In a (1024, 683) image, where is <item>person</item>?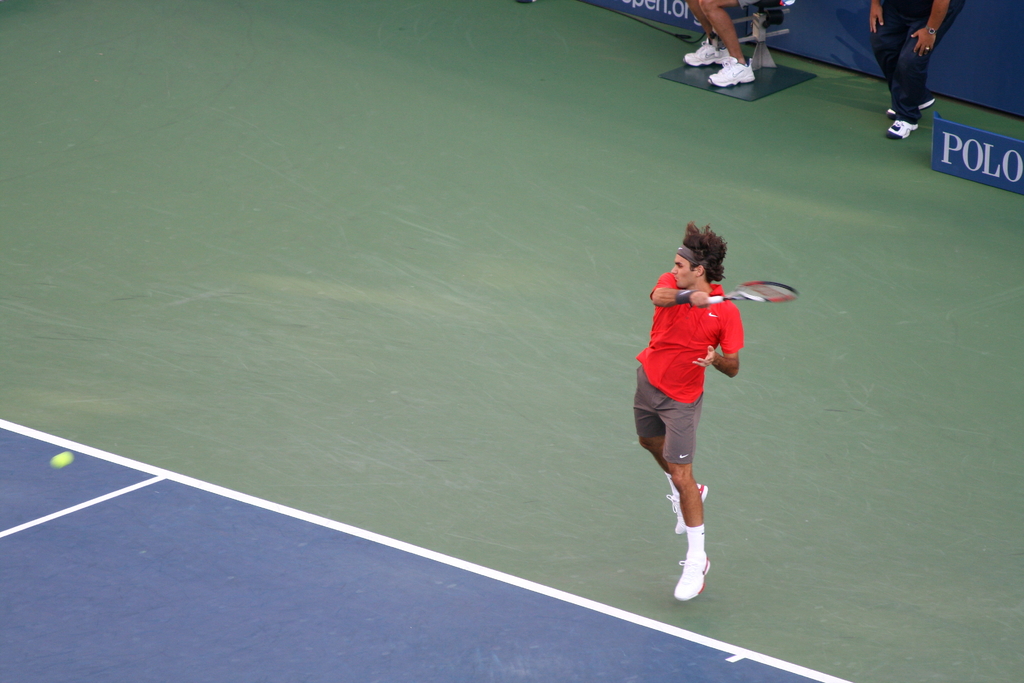
crop(870, 0, 966, 142).
